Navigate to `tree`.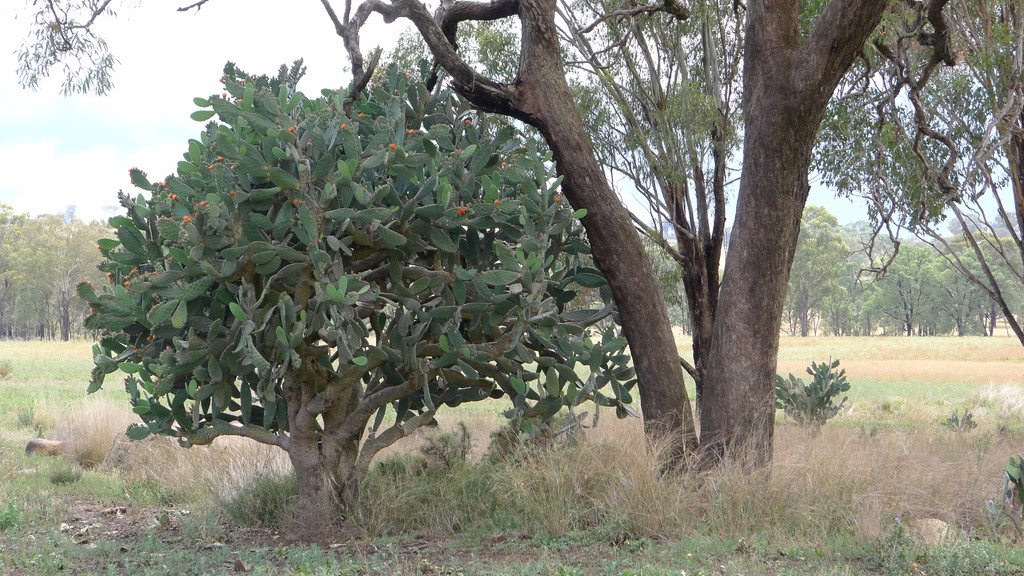
Navigation target: left=83, top=60, right=637, bottom=529.
